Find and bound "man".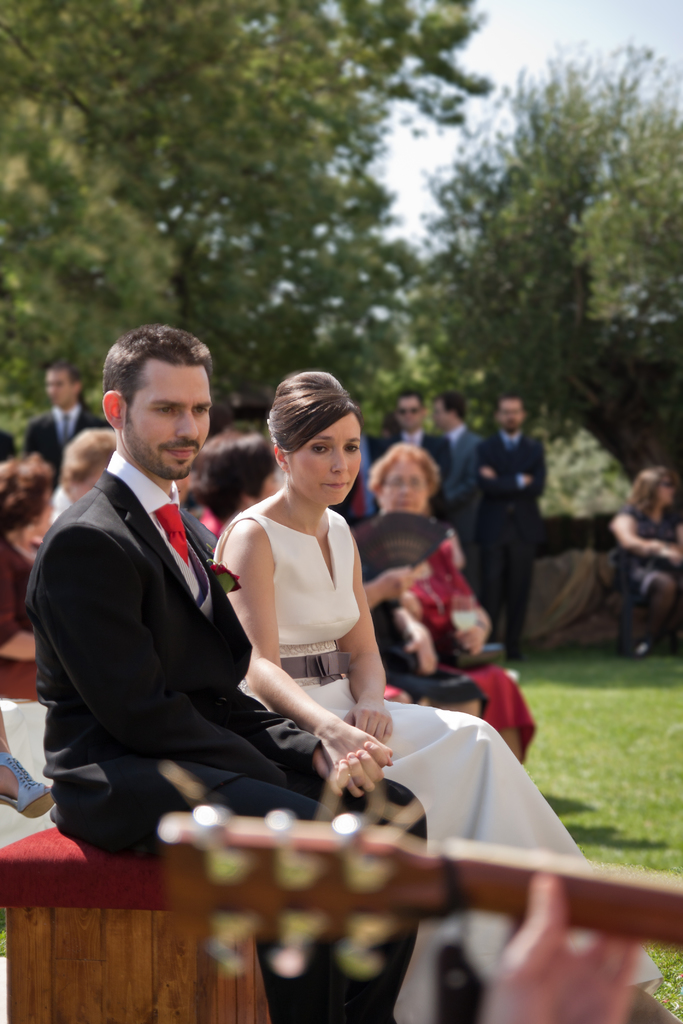
Bound: box(20, 361, 126, 485).
